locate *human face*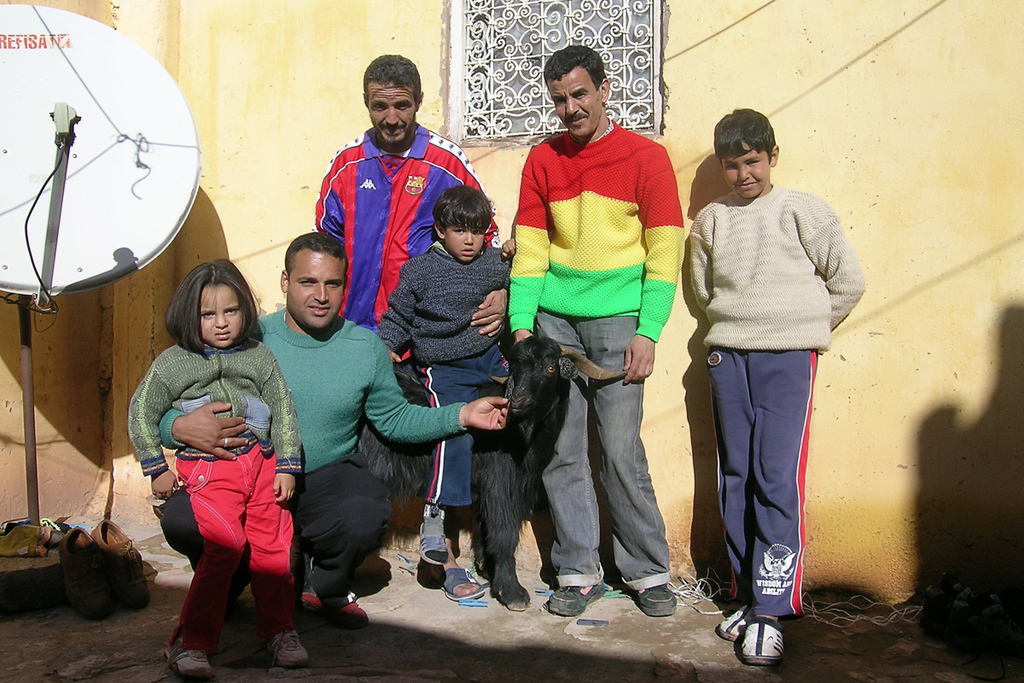
[x1=548, y1=62, x2=602, y2=137]
